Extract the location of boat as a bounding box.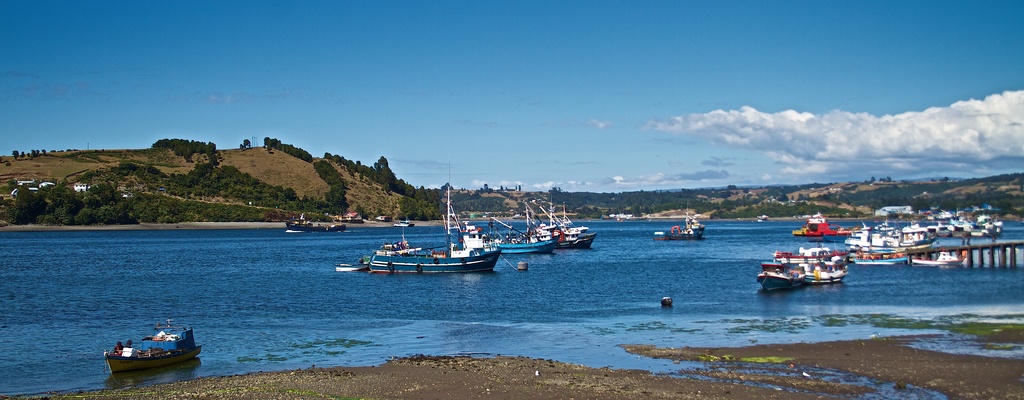
(left=336, top=260, right=366, bottom=274).
